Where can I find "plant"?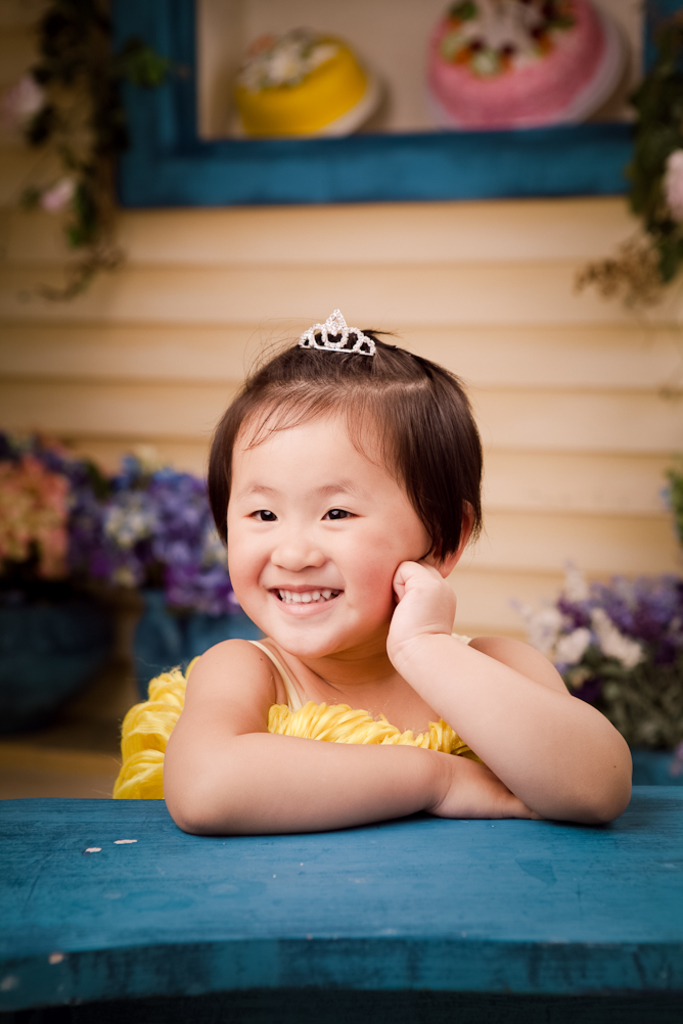
You can find it at <bbox>16, 0, 200, 316</bbox>.
